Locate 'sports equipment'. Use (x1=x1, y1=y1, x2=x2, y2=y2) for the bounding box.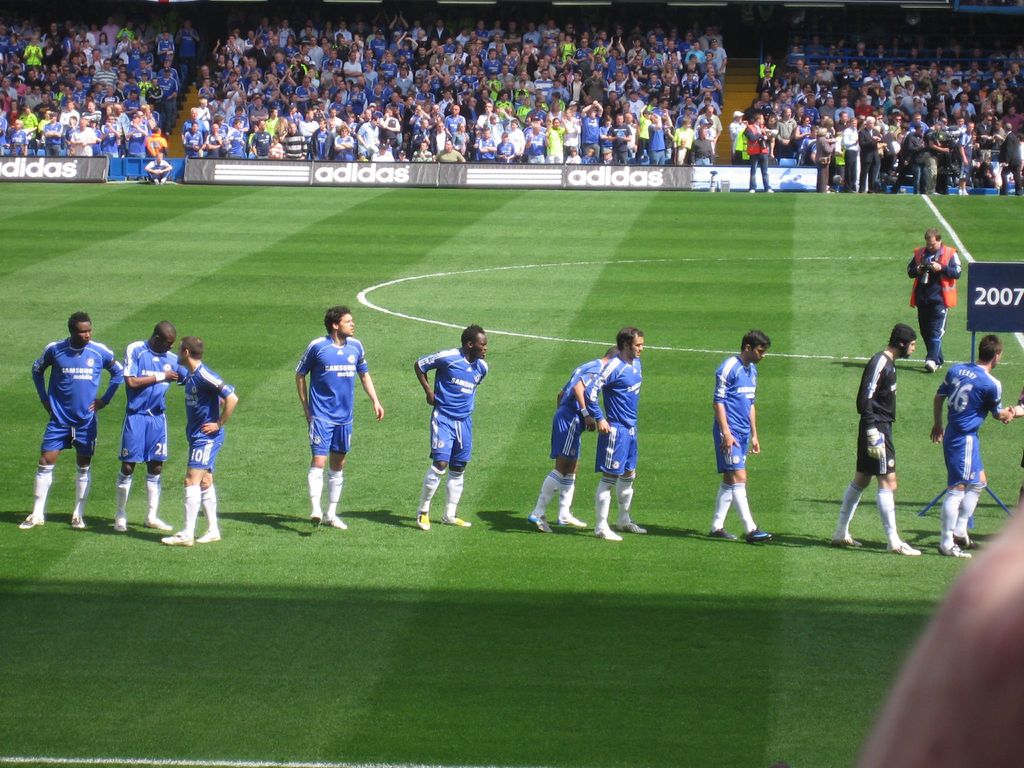
(x1=549, y1=359, x2=604, y2=460).
